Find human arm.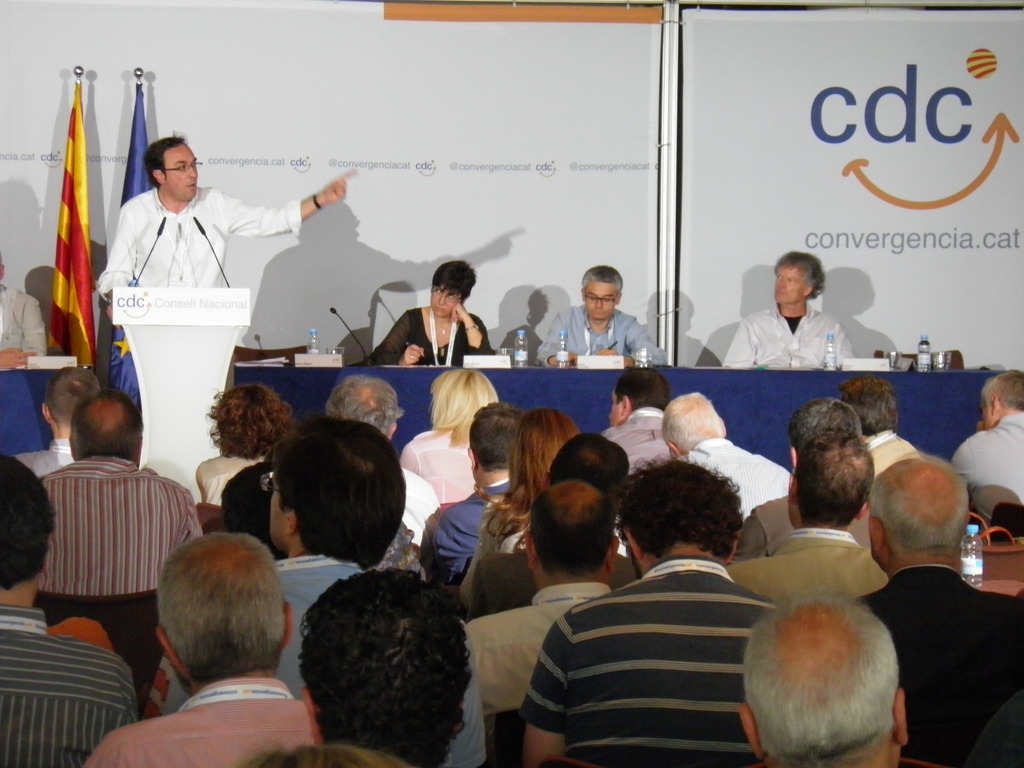
(592,314,669,369).
